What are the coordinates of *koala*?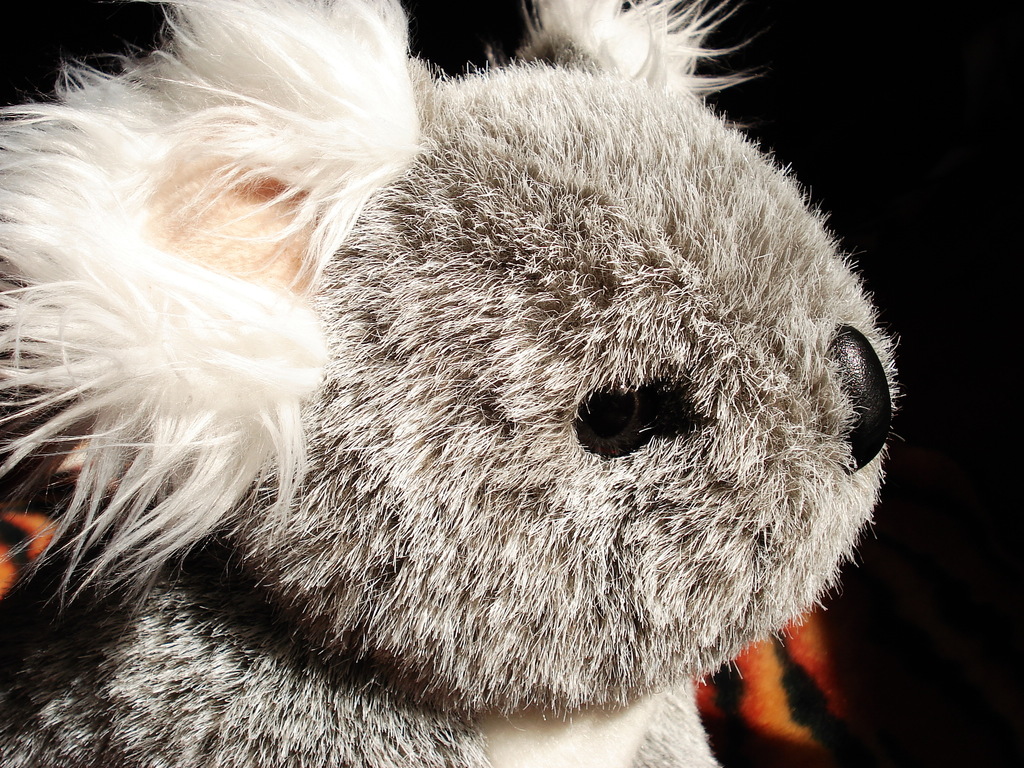
left=0, top=0, right=904, bottom=767.
